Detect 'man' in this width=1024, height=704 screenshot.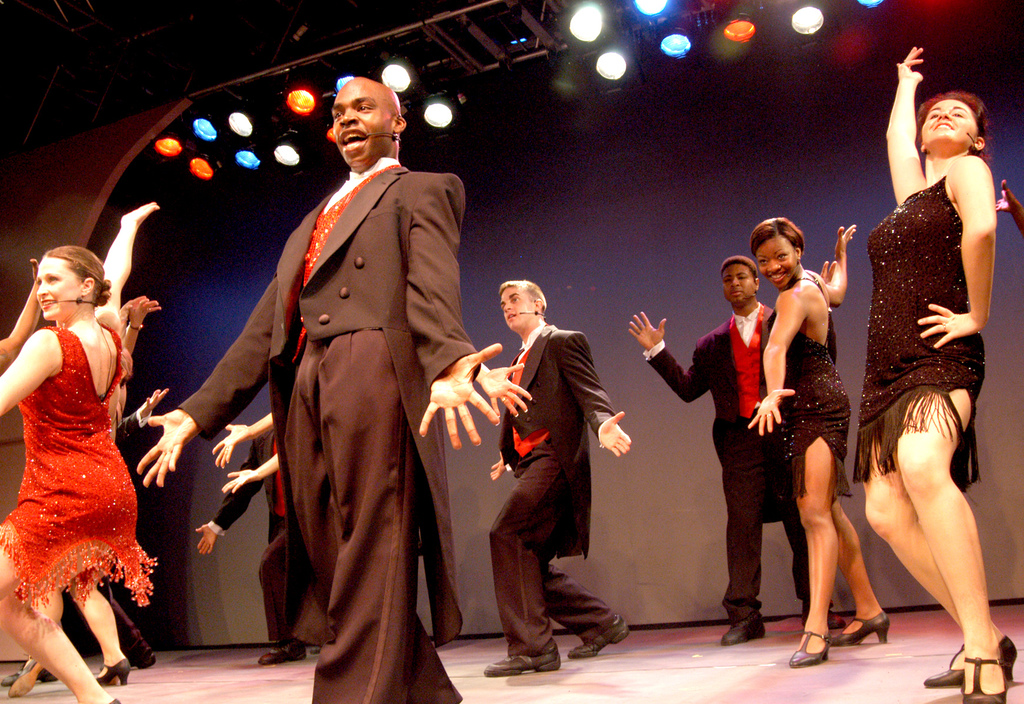
Detection: bbox(616, 239, 795, 655).
